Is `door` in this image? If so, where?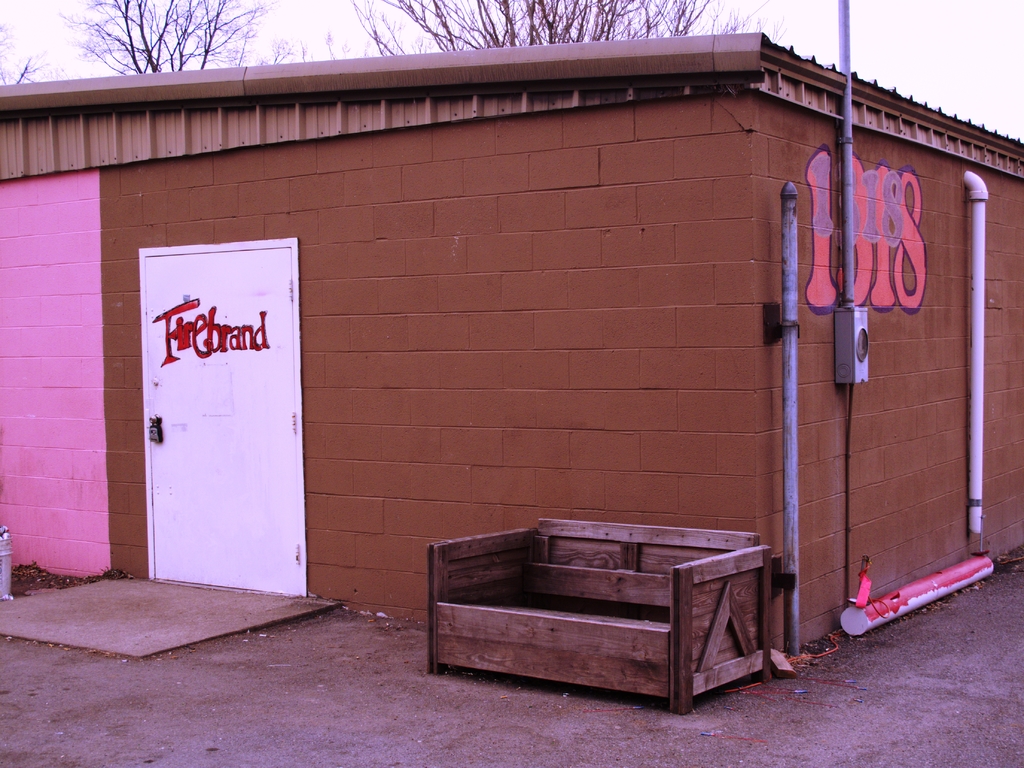
Yes, at {"left": 138, "top": 234, "right": 309, "bottom": 610}.
